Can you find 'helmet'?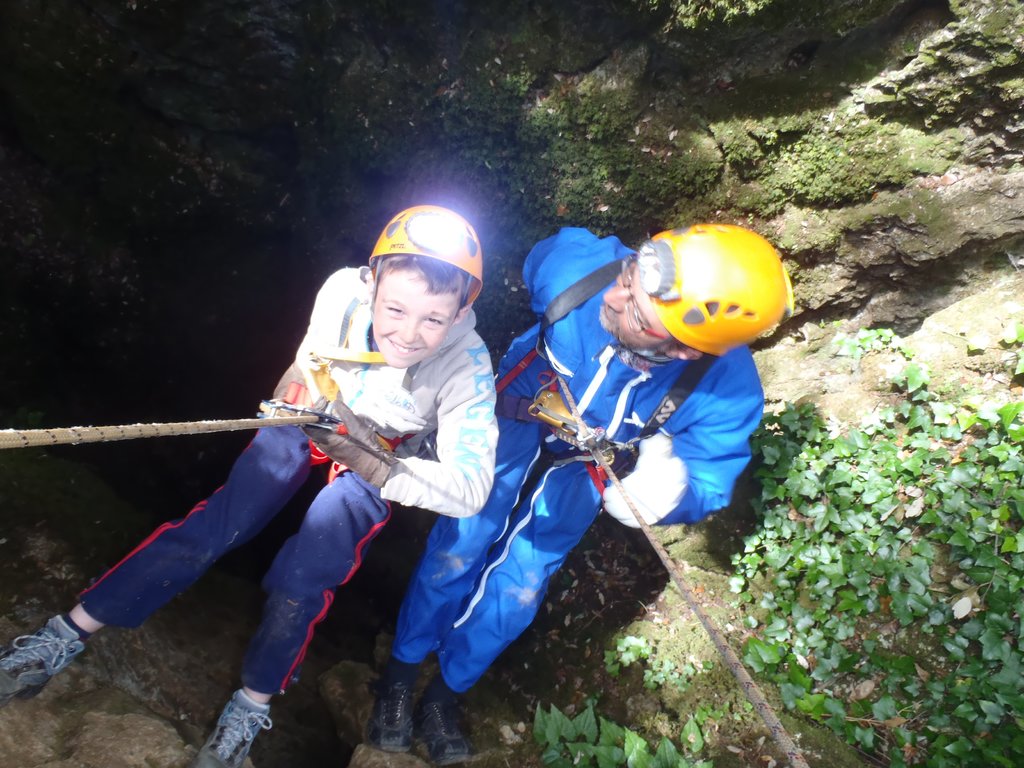
Yes, bounding box: crop(353, 205, 486, 366).
